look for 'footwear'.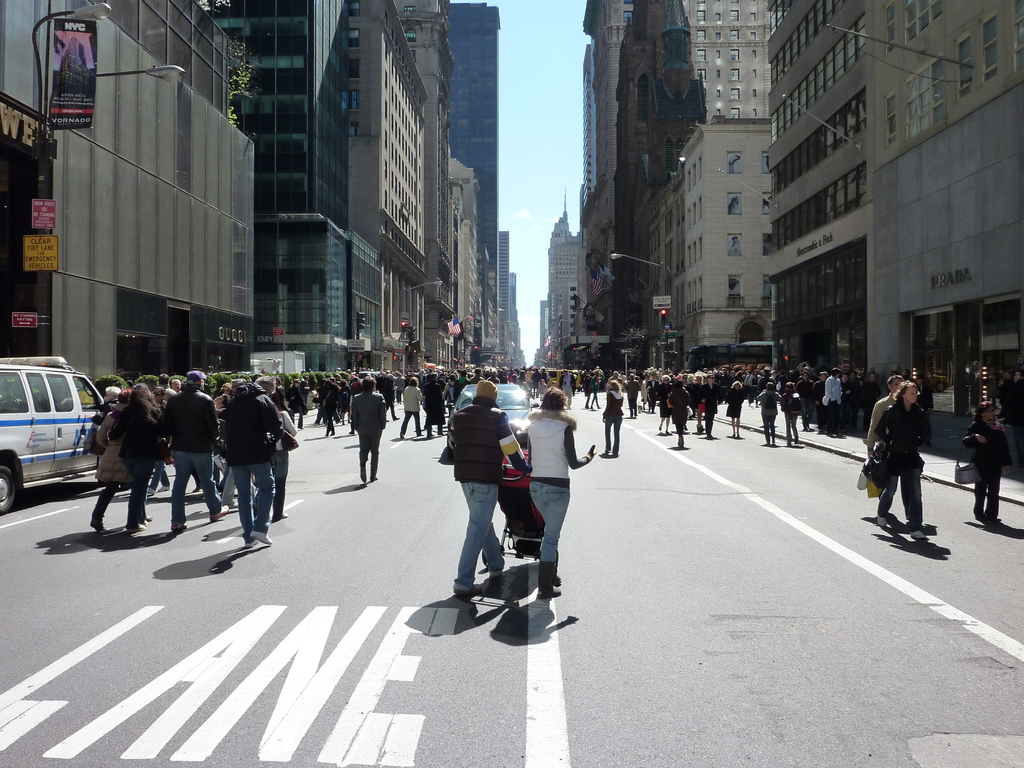
Found: [x1=148, y1=486, x2=156, y2=495].
